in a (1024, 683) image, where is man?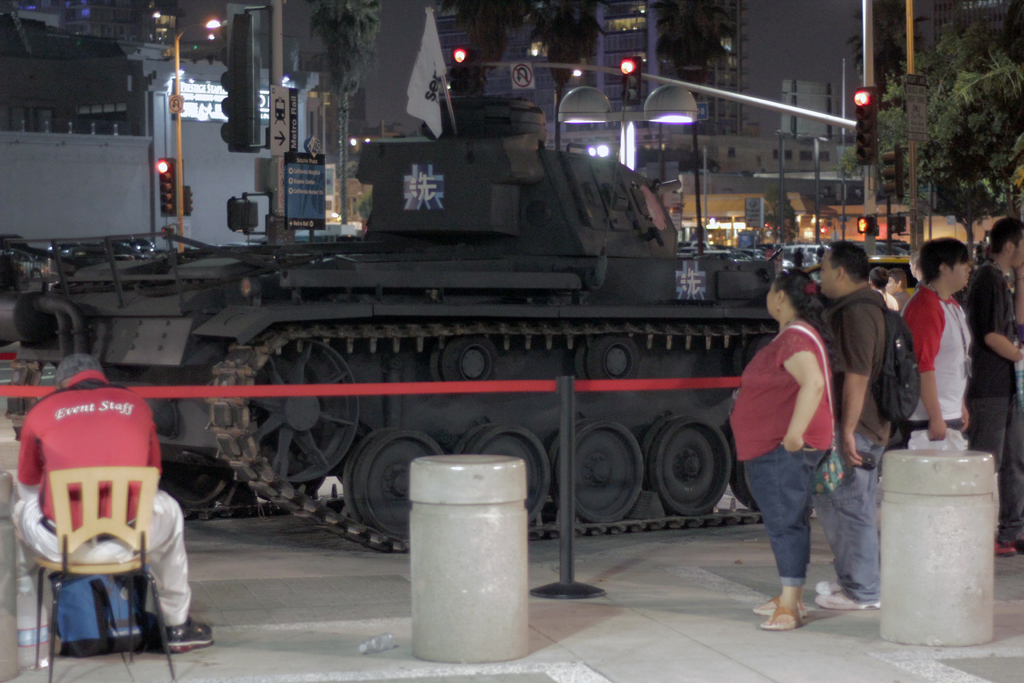
BBox(964, 222, 1023, 556).
